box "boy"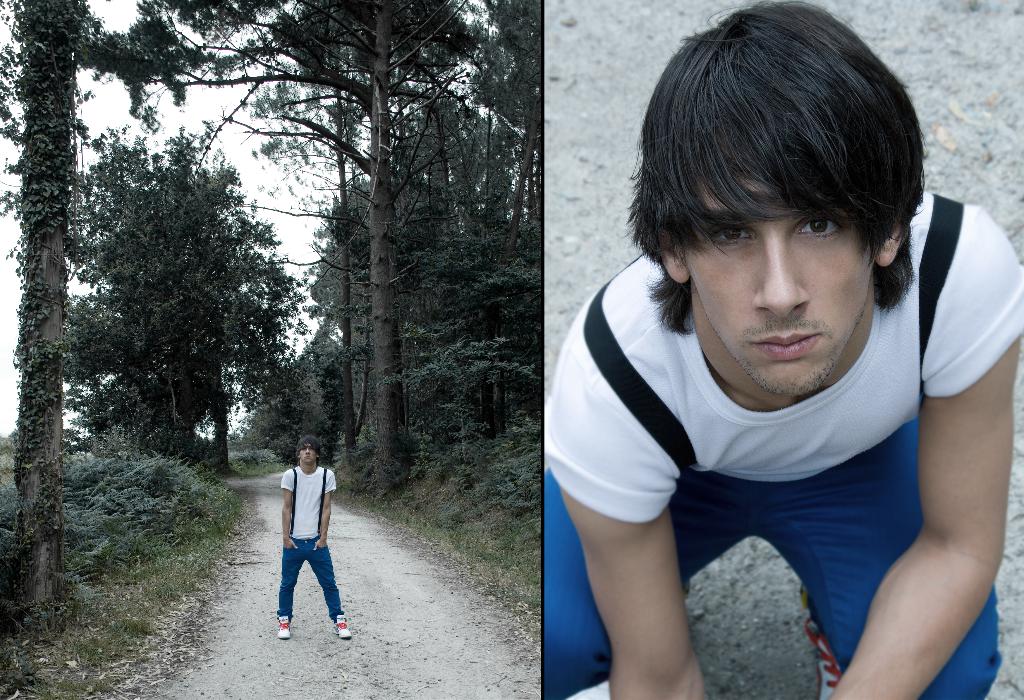
<bbox>278, 439, 356, 644</bbox>
